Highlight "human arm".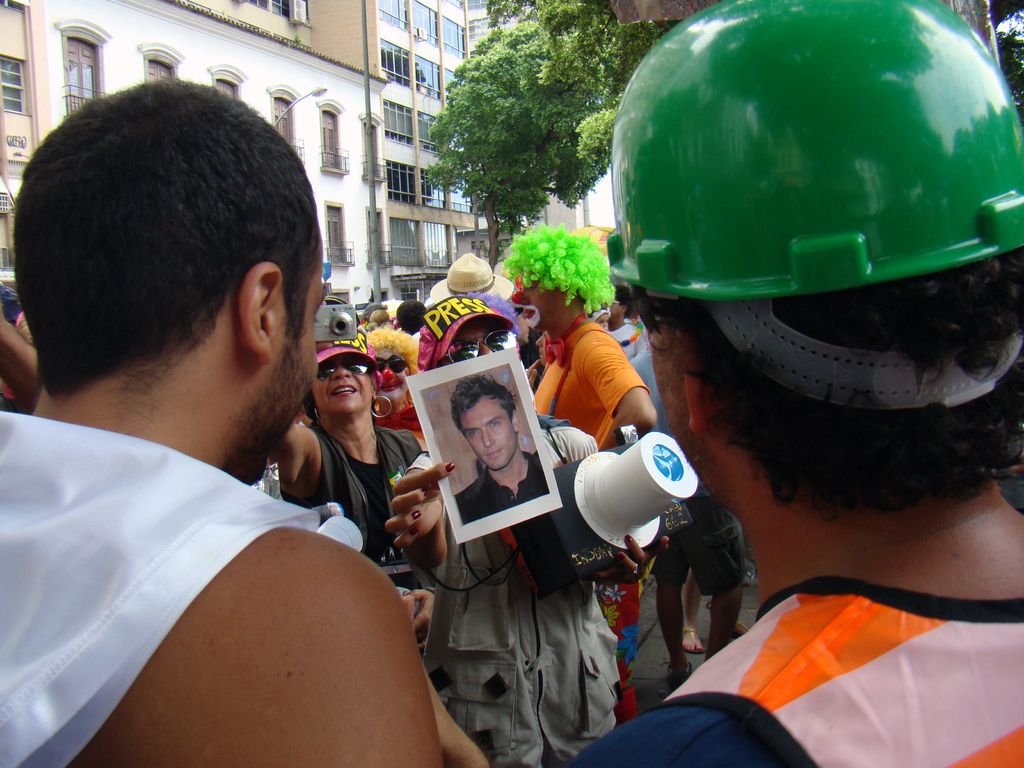
Highlighted region: {"x1": 584, "y1": 331, "x2": 676, "y2": 451}.
